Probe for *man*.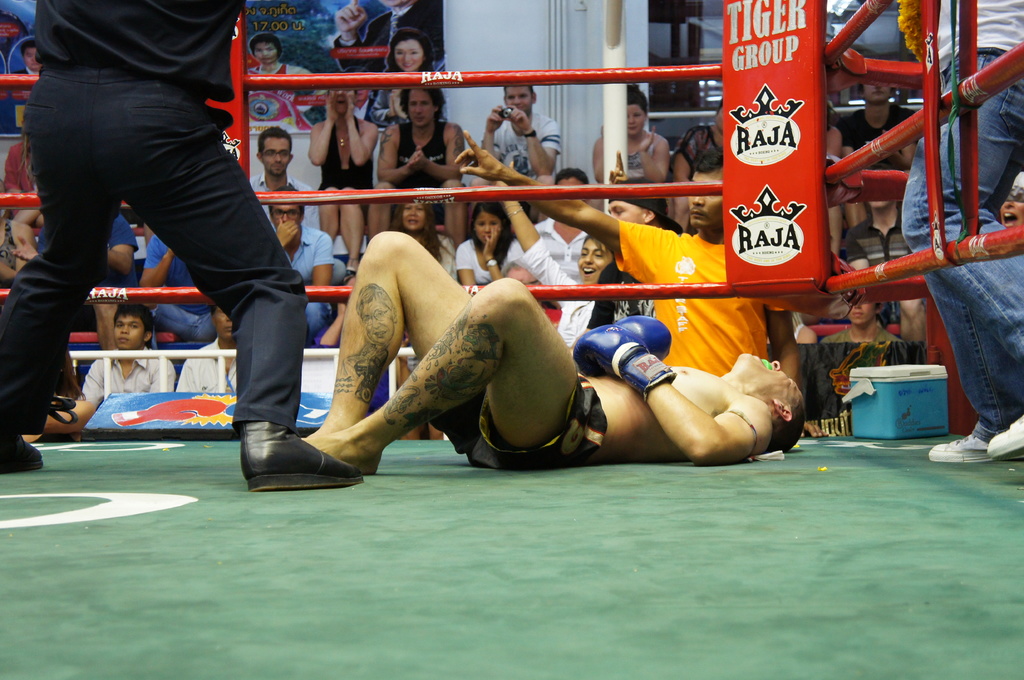
Probe result: 0/0/419/493.
